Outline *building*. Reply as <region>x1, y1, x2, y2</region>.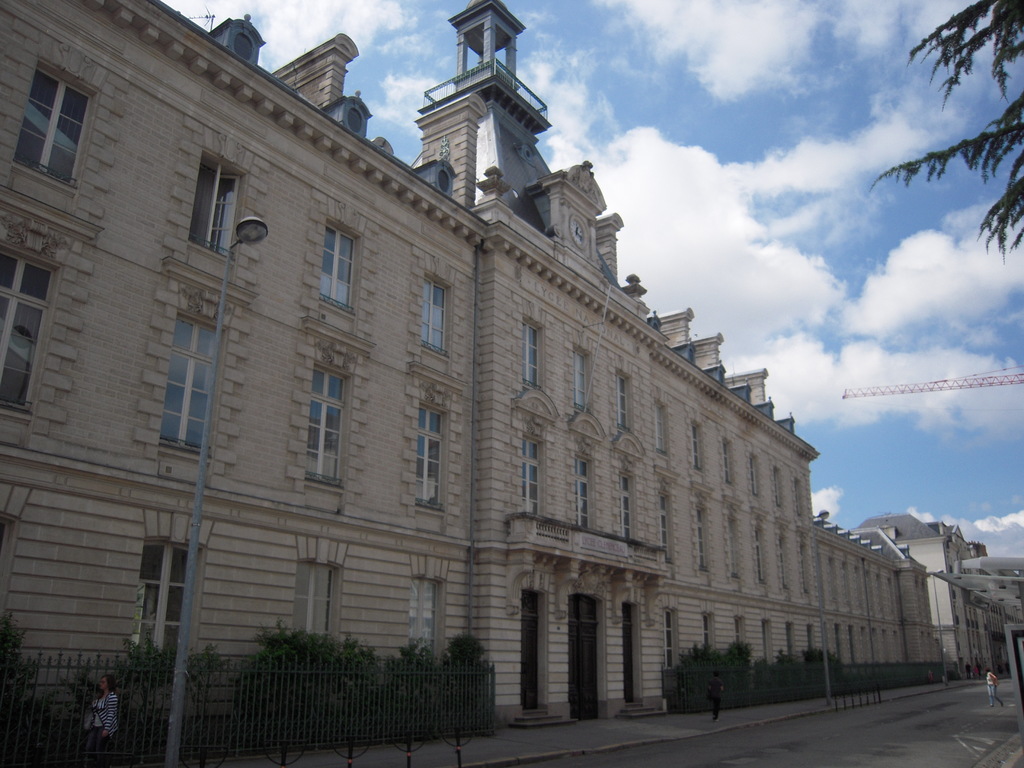
<region>0, 0, 1023, 765</region>.
